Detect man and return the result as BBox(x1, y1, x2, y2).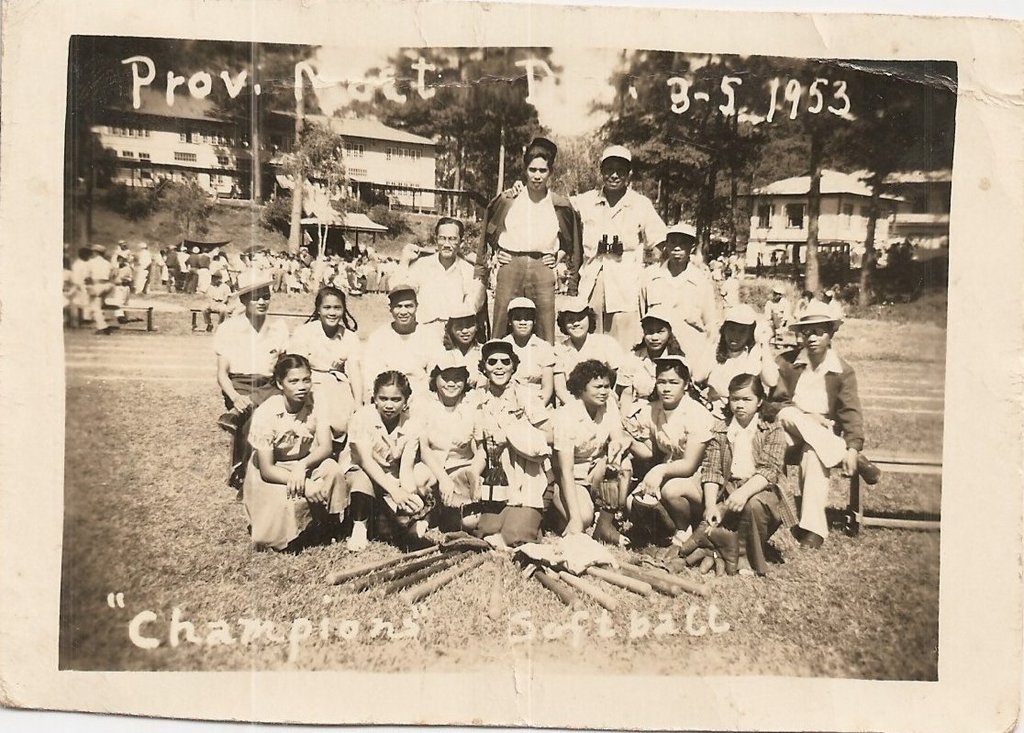
BBox(635, 223, 718, 369).
